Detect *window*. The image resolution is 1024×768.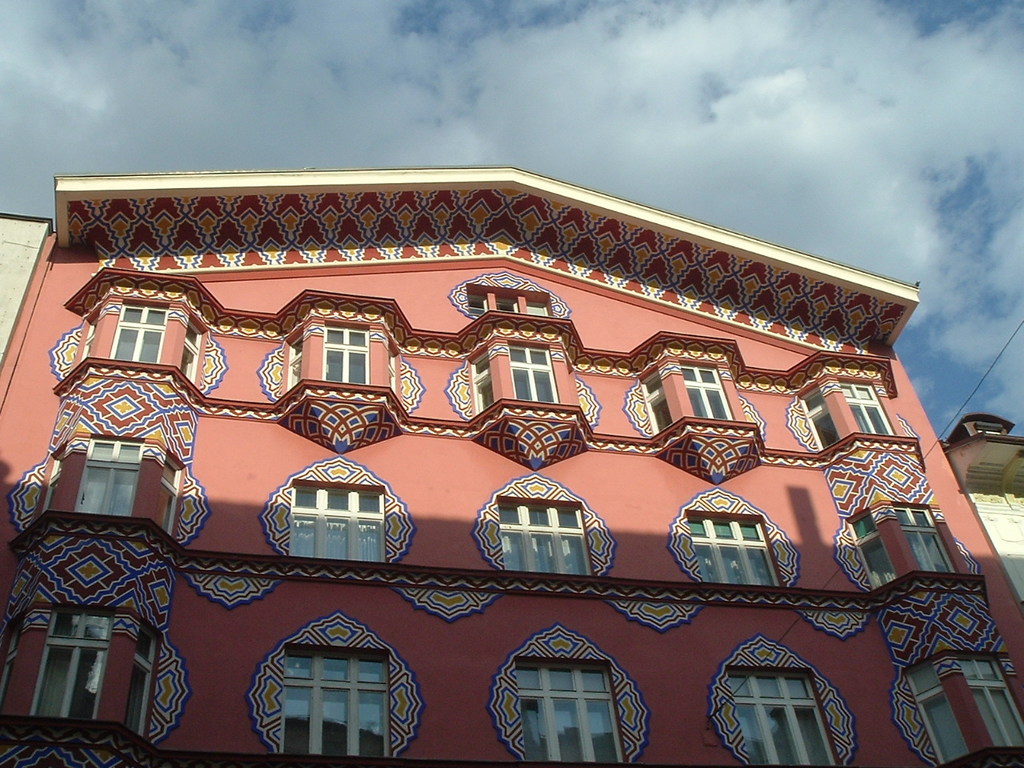
bbox=(0, 601, 162, 722).
